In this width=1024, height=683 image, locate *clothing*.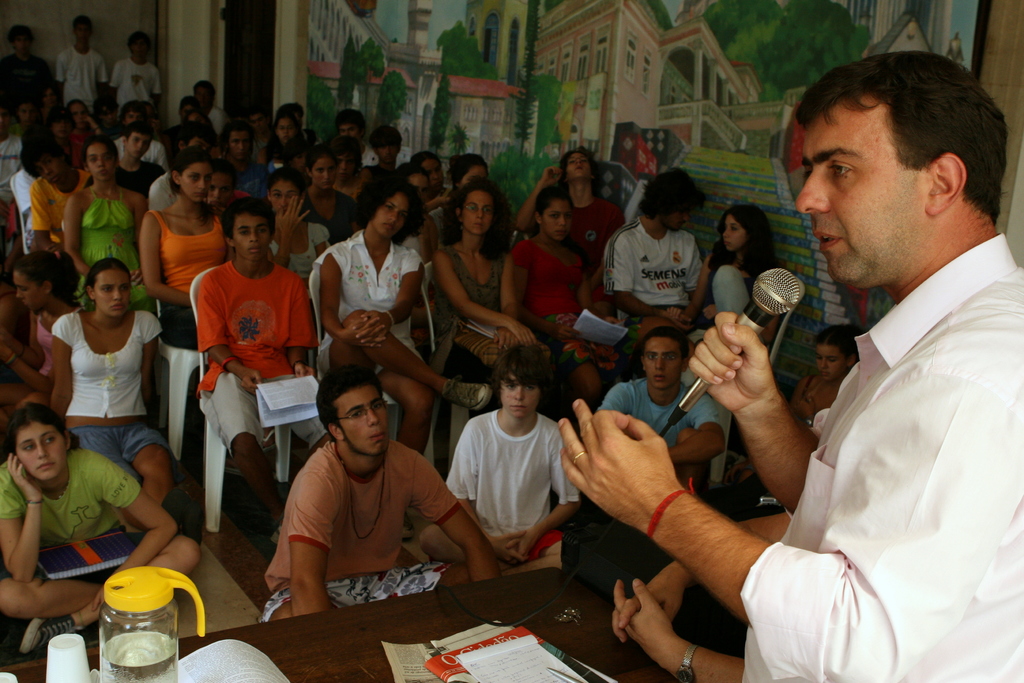
Bounding box: 76,185,155,309.
